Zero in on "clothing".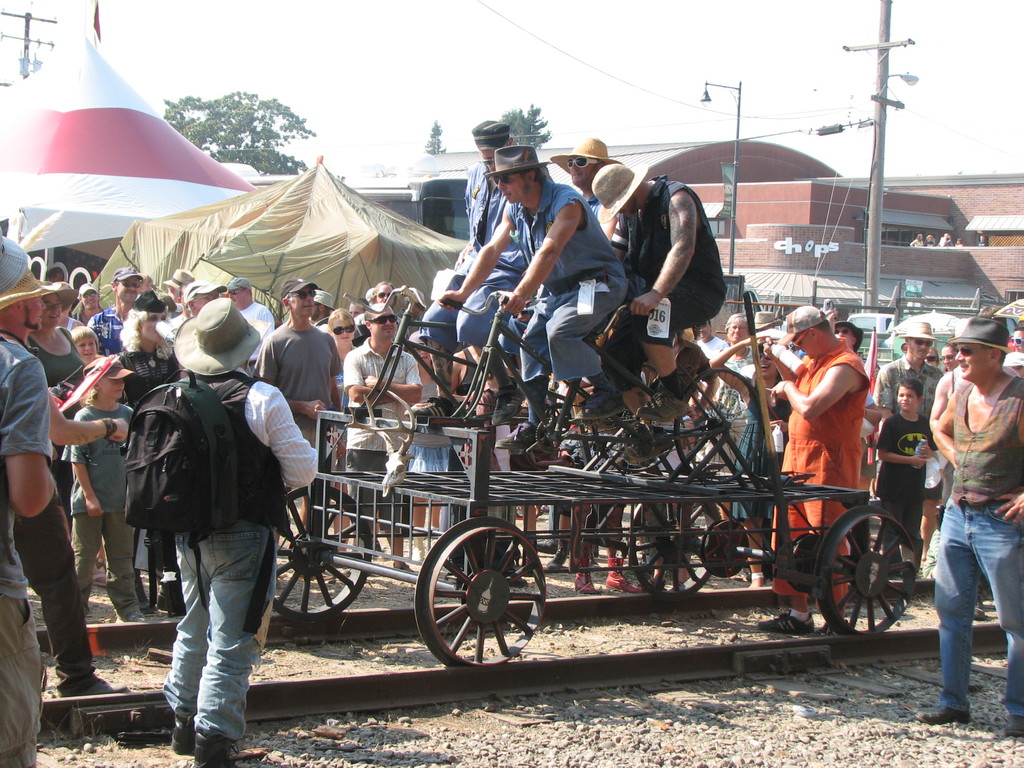
Zeroed in: {"x1": 12, "y1": 486, "x2": 101, "y2": 685}.
